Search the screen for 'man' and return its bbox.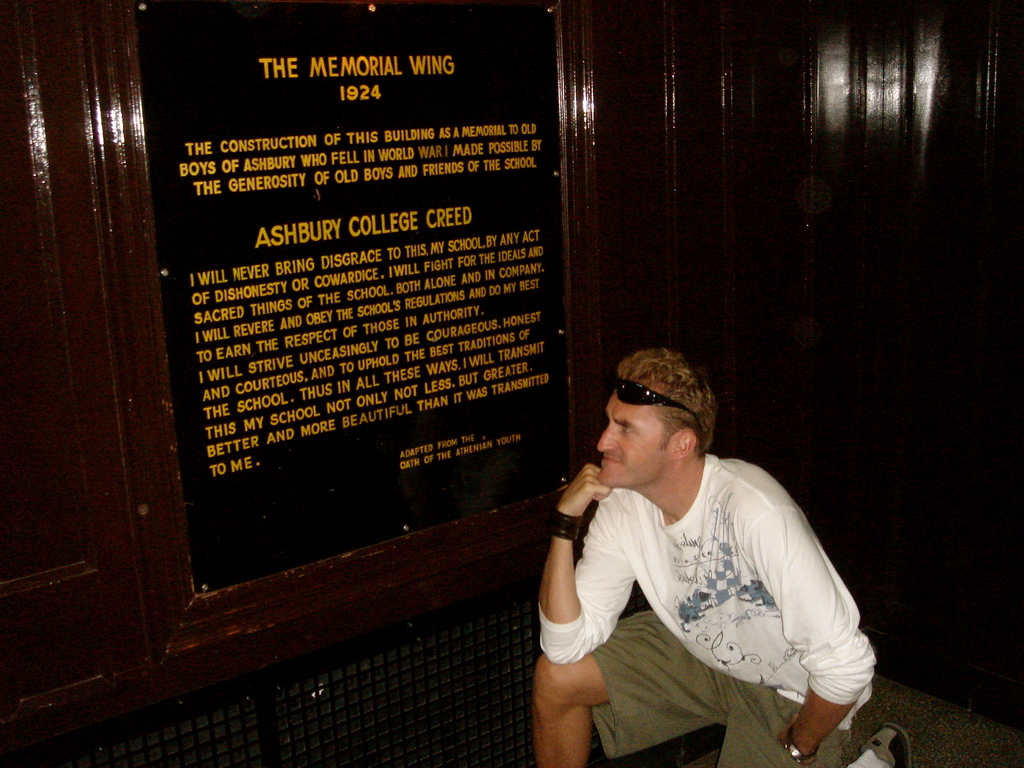
Found: left=517, top=349, right=870, bottom=762.
